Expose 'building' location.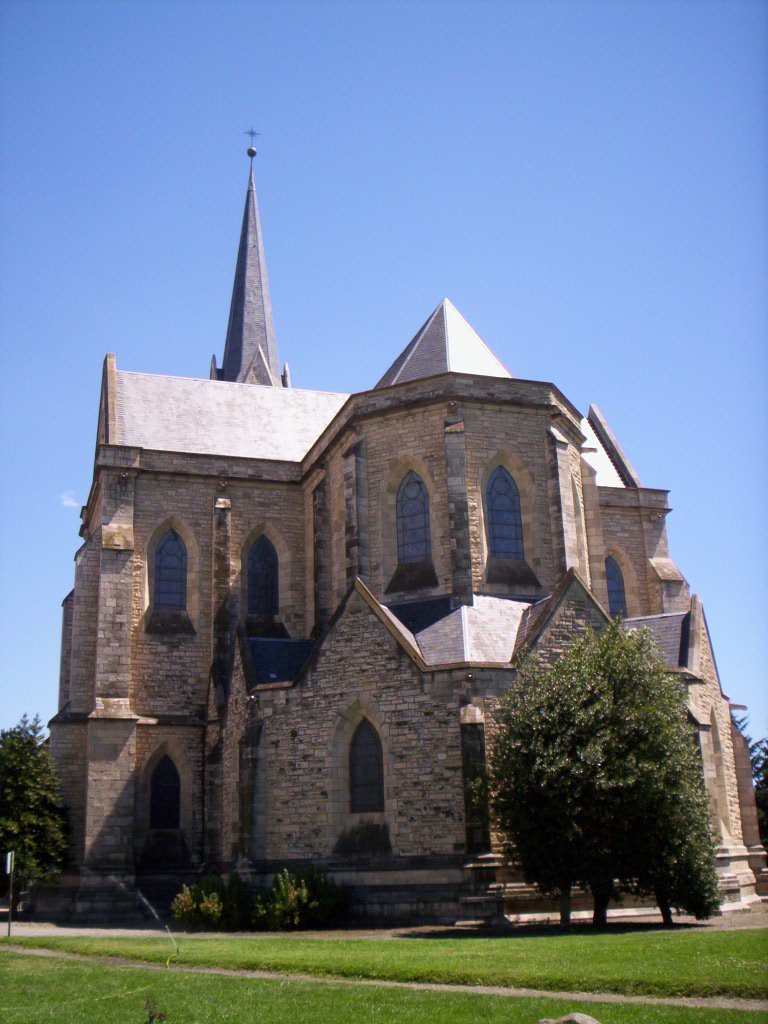
Exposed at 48 129 767 927.
